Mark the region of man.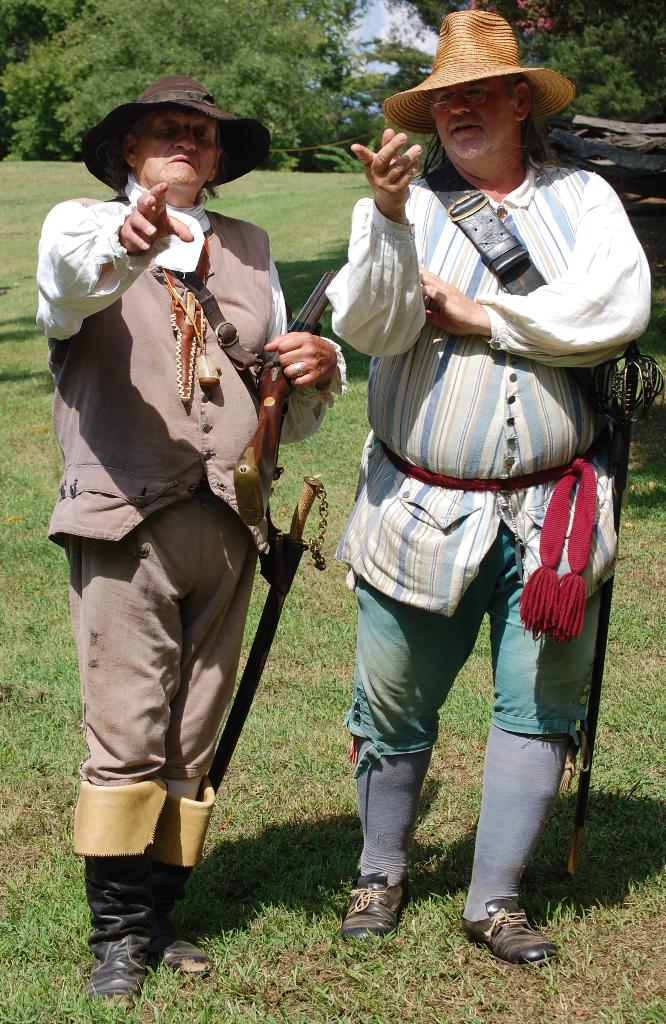
Region: bbox=[323, 12, 656, 965].
